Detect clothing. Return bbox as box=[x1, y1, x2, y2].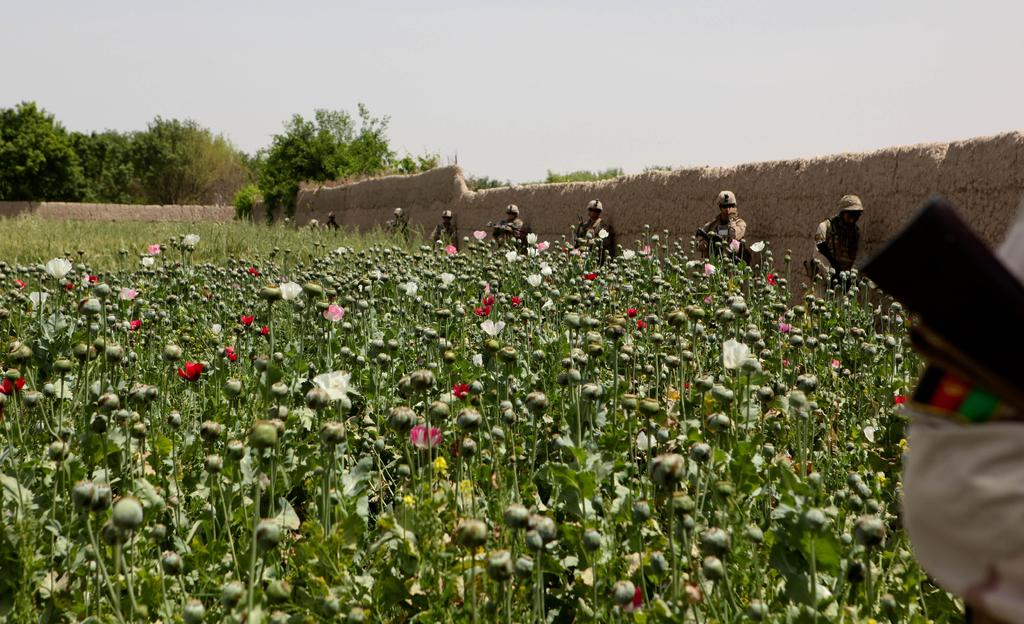
box=[811, 213, 865, 290].
